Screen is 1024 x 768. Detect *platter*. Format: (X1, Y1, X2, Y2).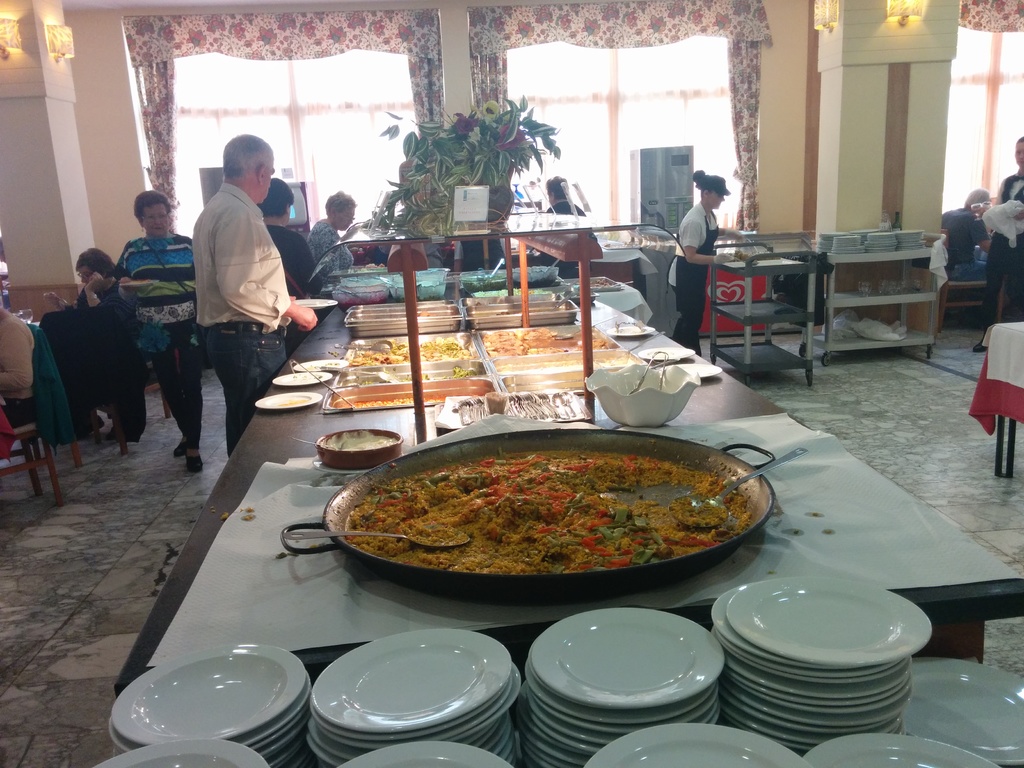
(296, 357, 345, 373).
